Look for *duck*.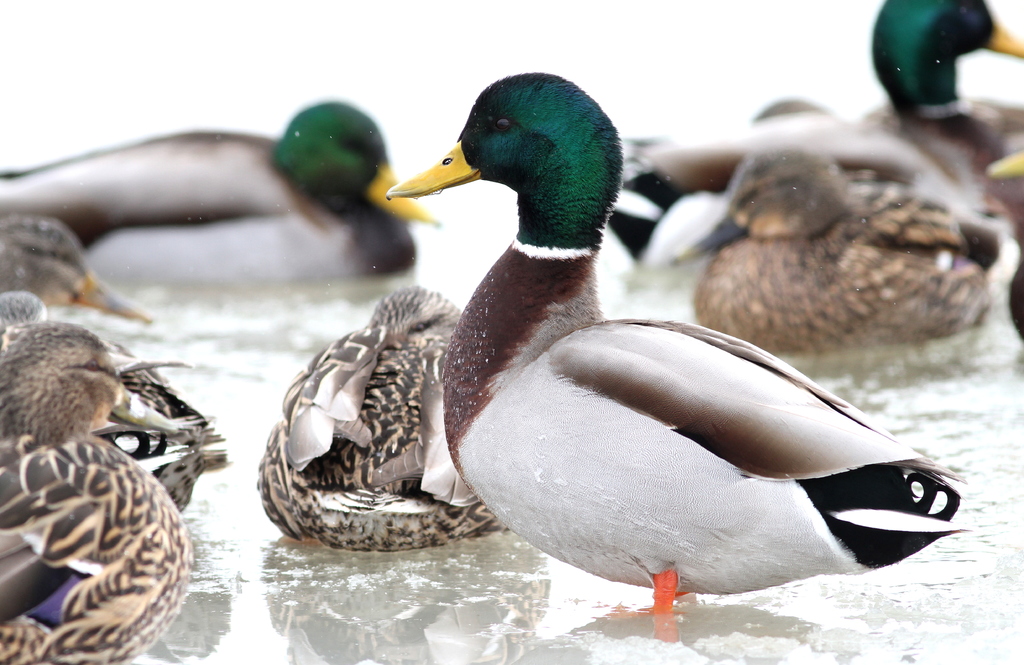
Found: Rect(246, 269, 530, 576).
